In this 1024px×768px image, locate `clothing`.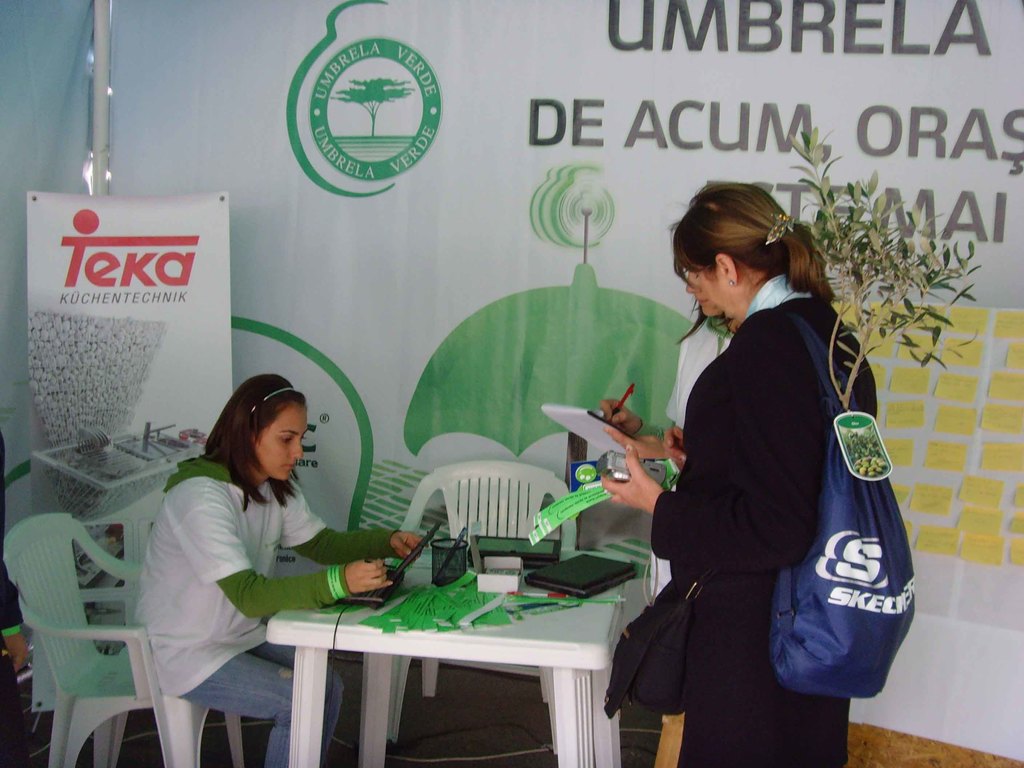
Bounding box: [636,225,898,753].
